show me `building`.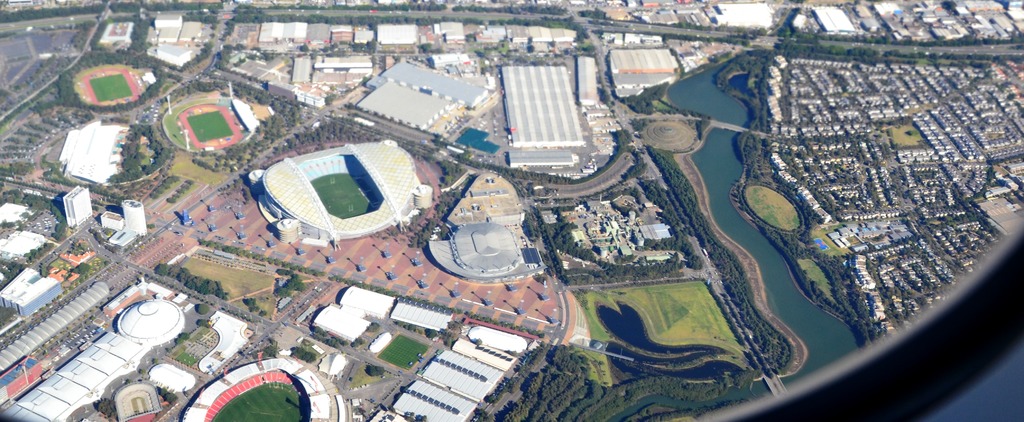
`building` is here: bbox=(307, 280, 398, 346).
